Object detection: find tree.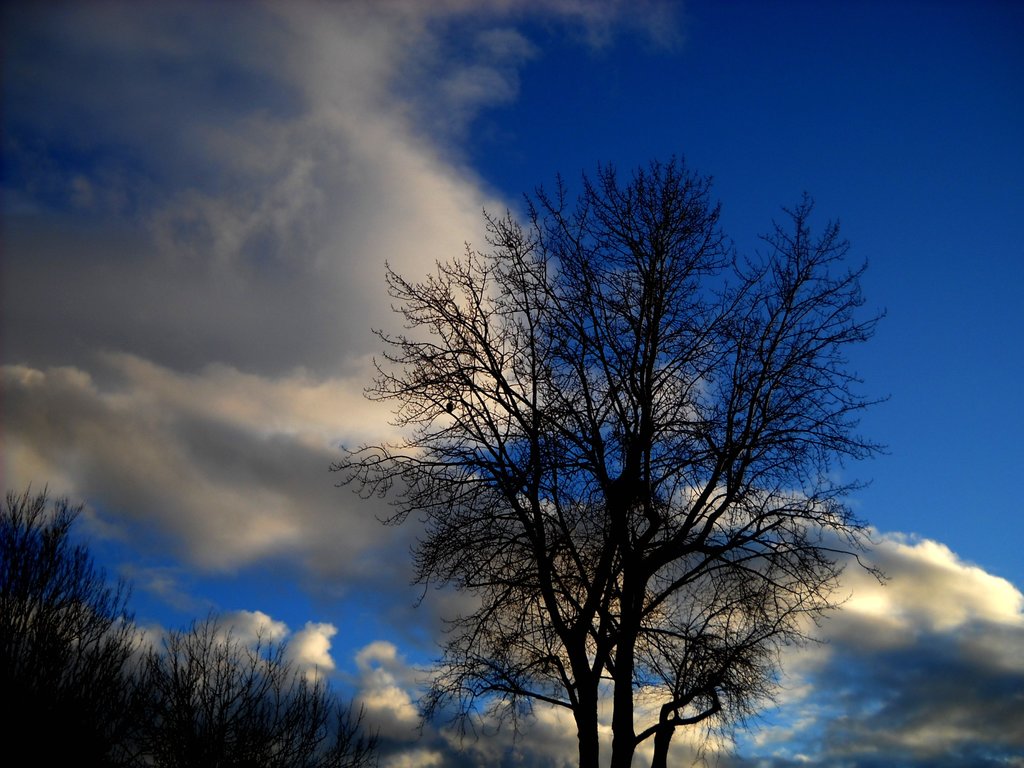
left=314, top=140, right=686, bottom=764.
